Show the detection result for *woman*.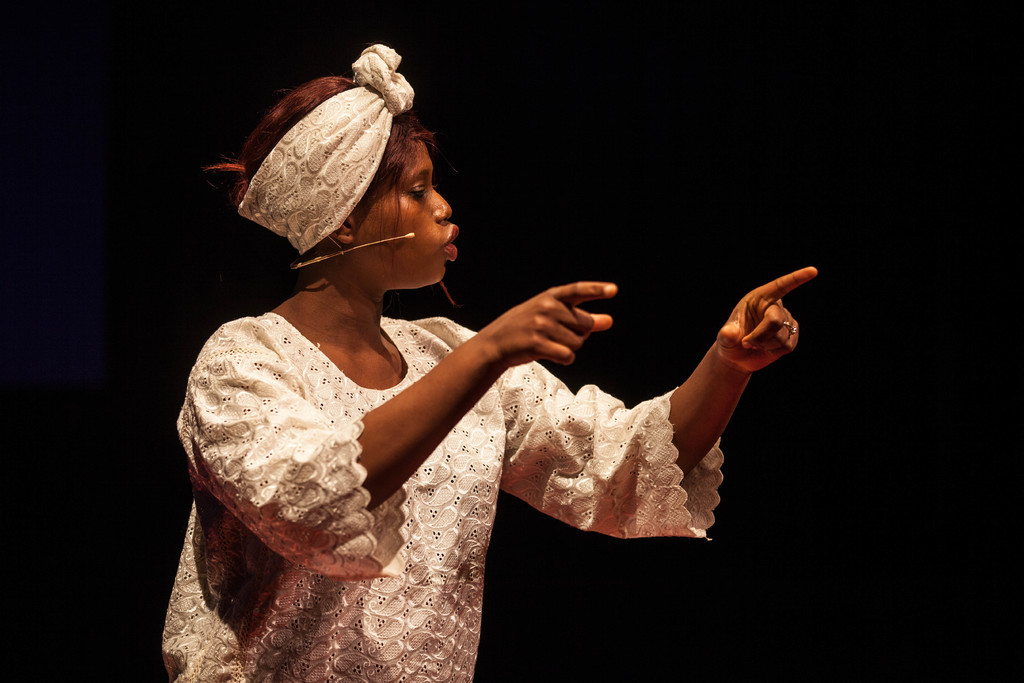
l=150, t=44, r=819, b=682.
